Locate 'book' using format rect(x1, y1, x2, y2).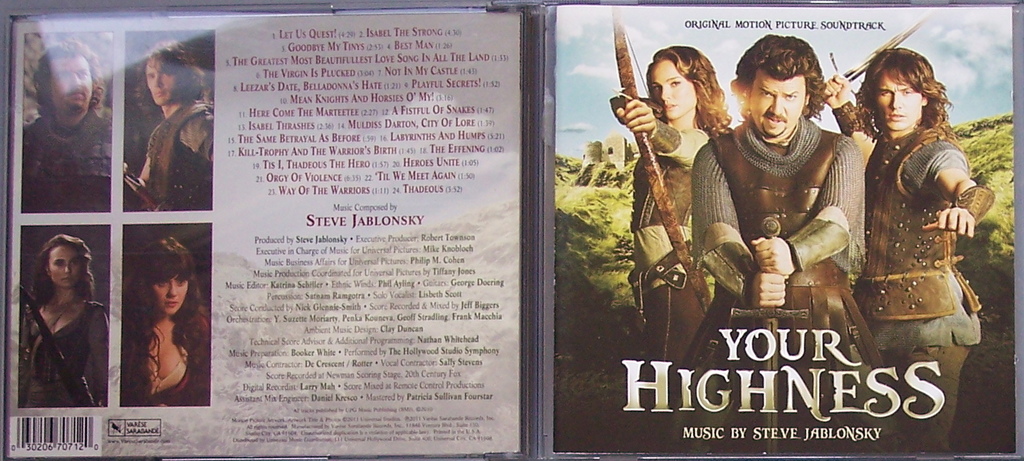
rect(0, 11, 525, 460).
